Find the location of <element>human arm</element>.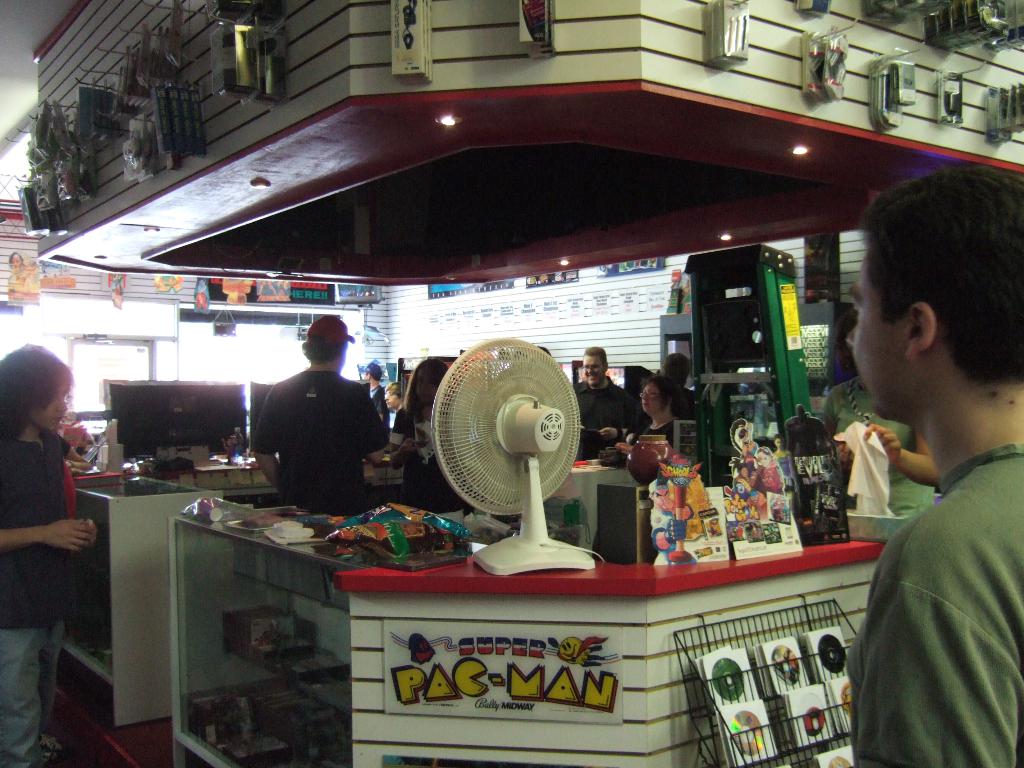
Location: (1, 516, 94, 554).
